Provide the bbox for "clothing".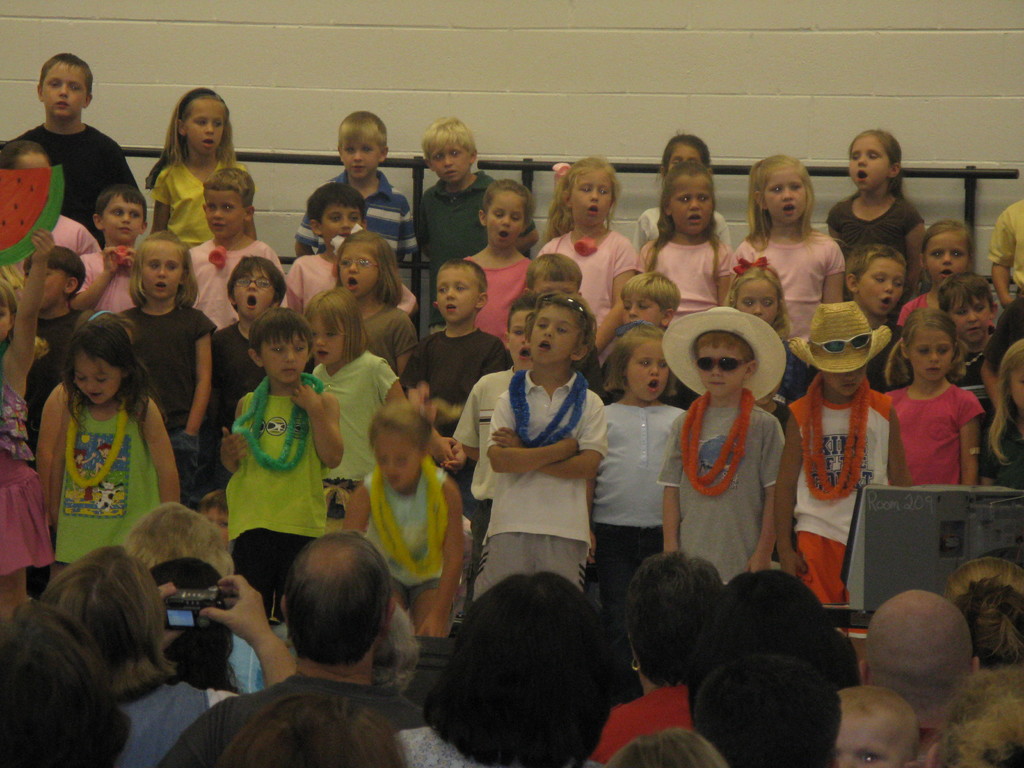
(x1=593, y1=518, x2=665, y2=613).
